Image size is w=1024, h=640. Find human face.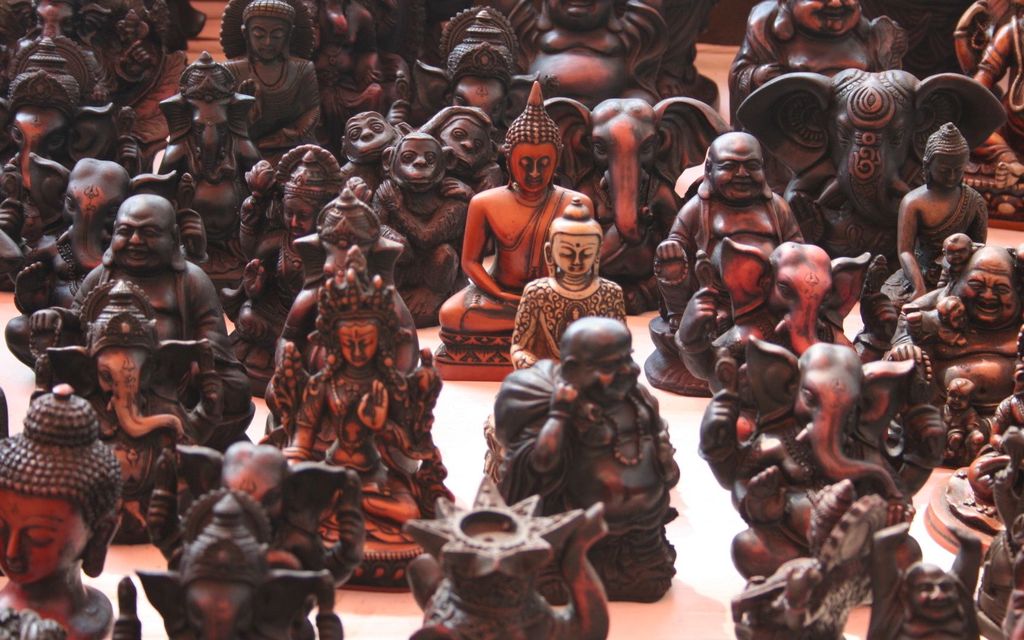
[945, 241, 975, 267].
